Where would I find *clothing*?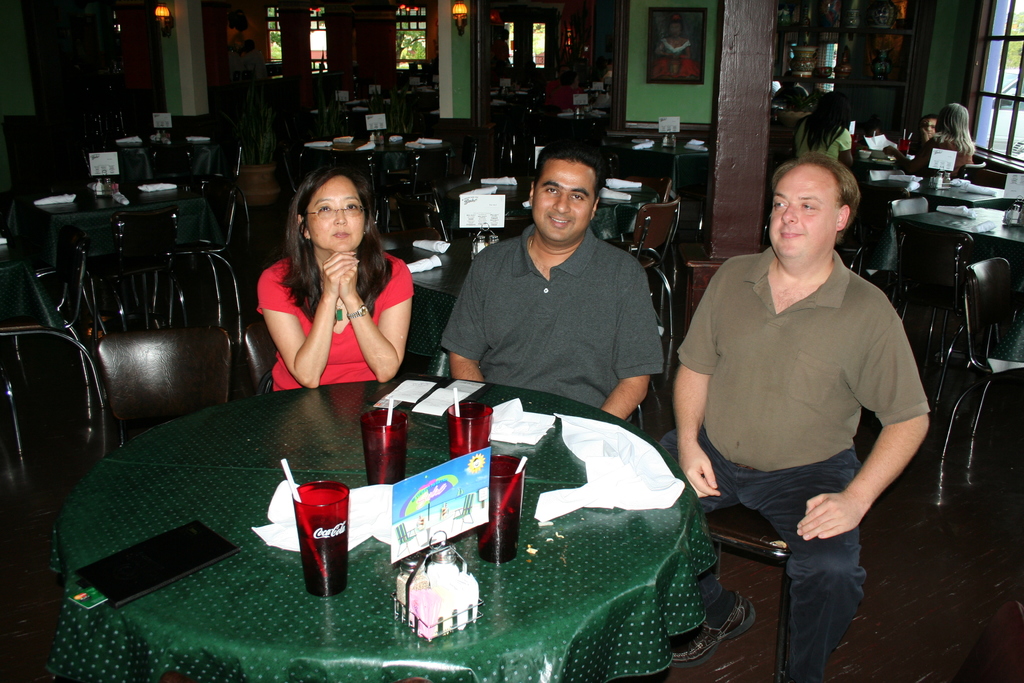
At 541, 78, 559, 94.
